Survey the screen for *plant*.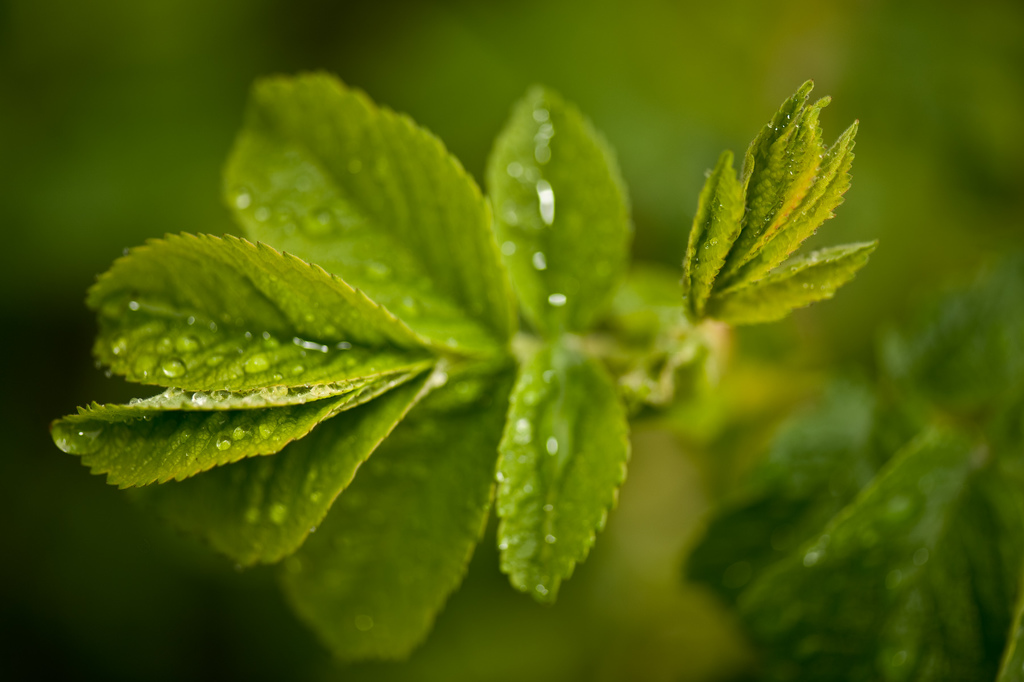
Survey found: (left=19, top=83, right=822, bottom=631).
